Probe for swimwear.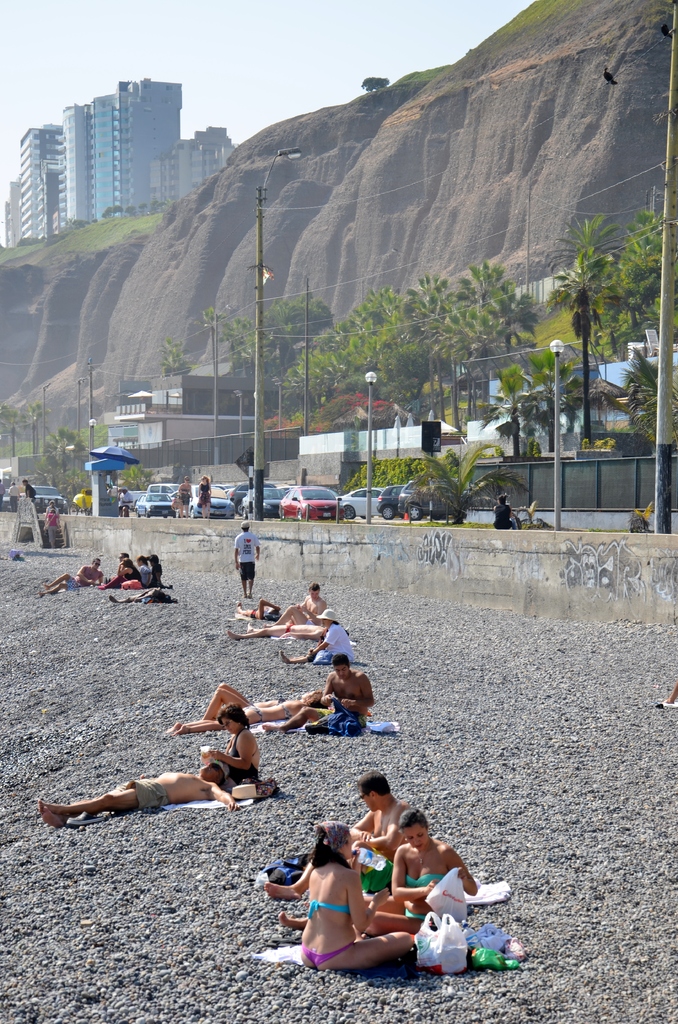
Probe result: select_region(298, 893, 357, 925).
